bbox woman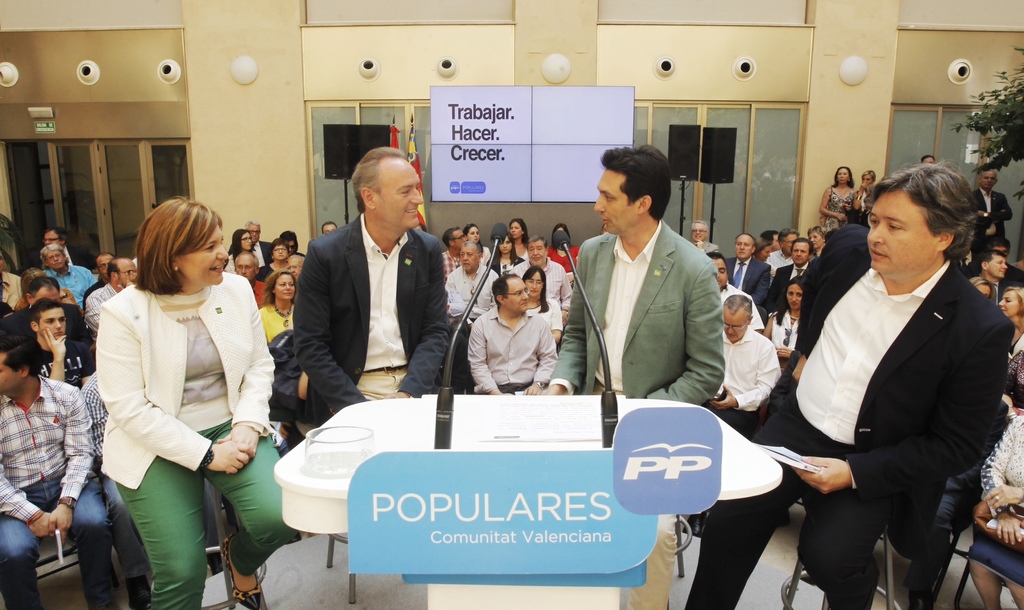
[left=507, top=218, right=533, bottom=257]
